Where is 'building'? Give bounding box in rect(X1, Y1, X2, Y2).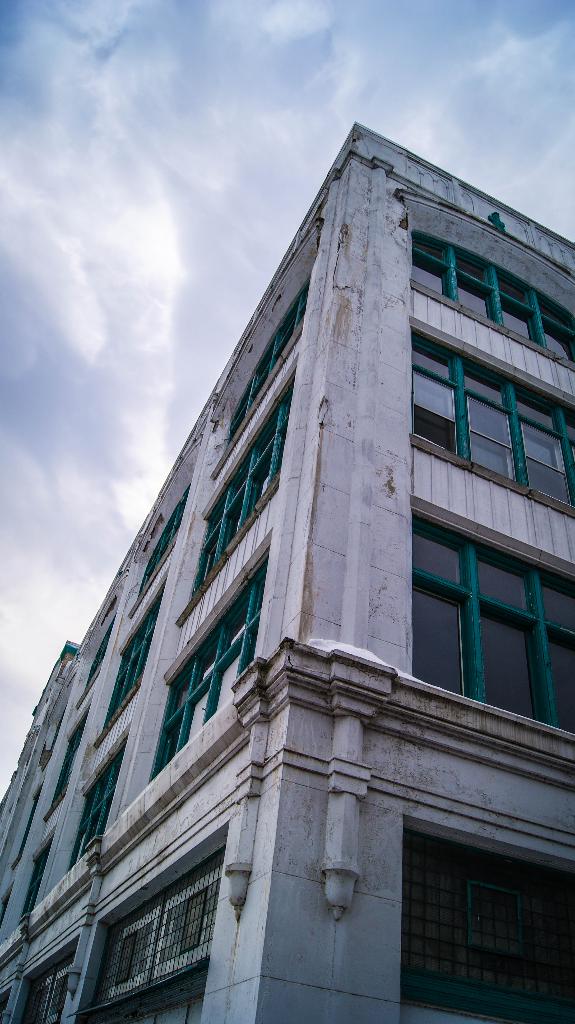
rect(0, 125, 574, 1023).
